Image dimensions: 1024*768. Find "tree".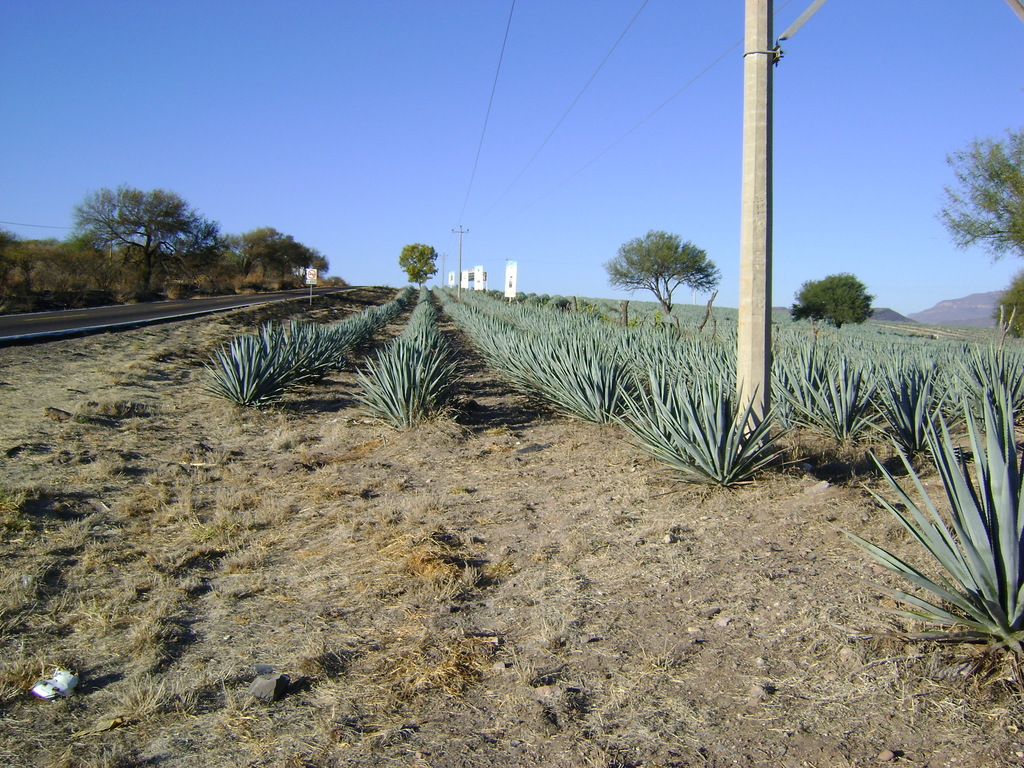
616/212/717/306.
